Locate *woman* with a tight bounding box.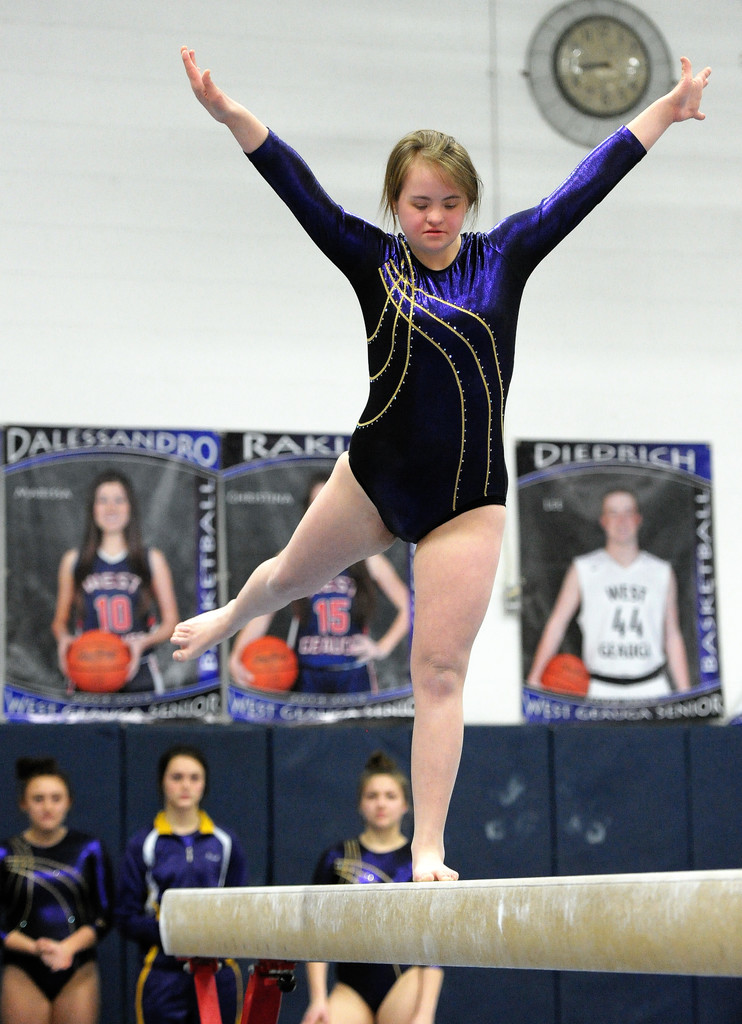
region(204, 47, 615, 922).
